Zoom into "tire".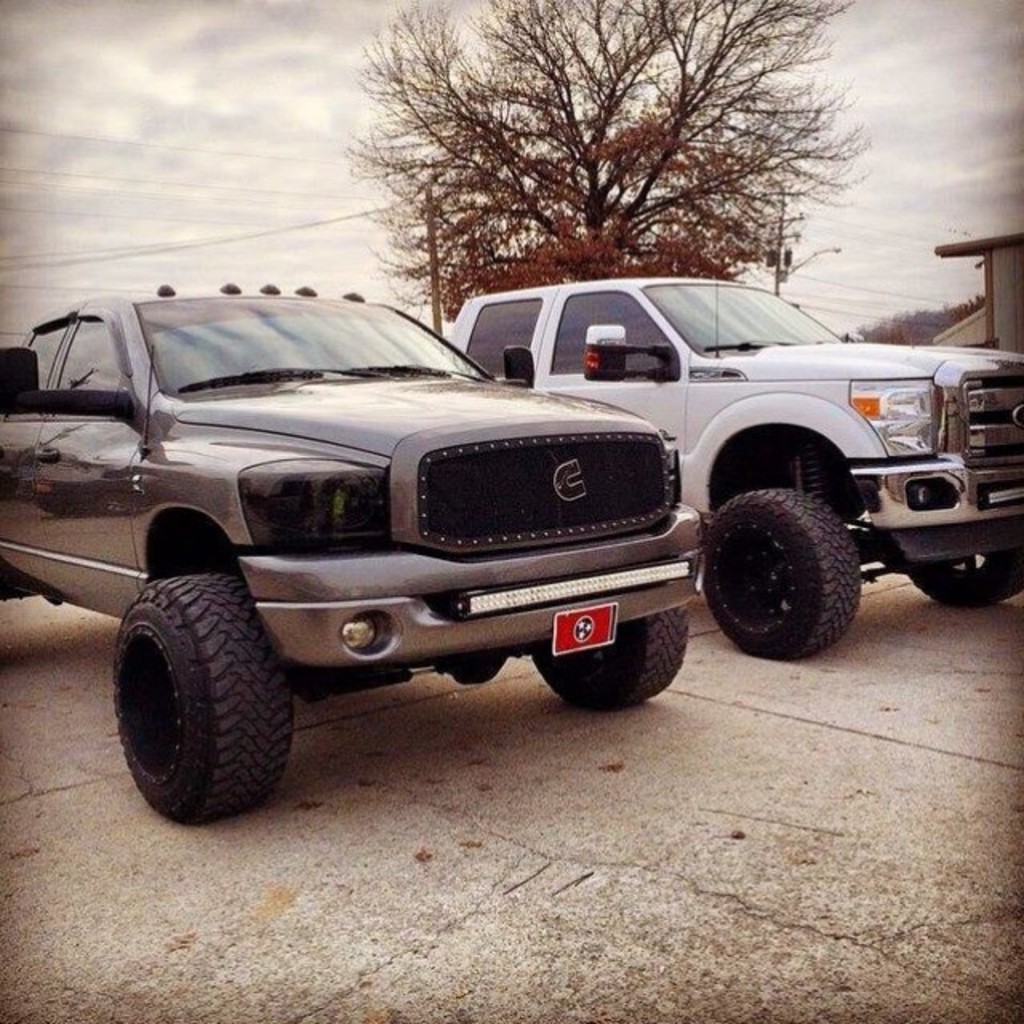
Zoom target: 704, 464, 888, 664.
